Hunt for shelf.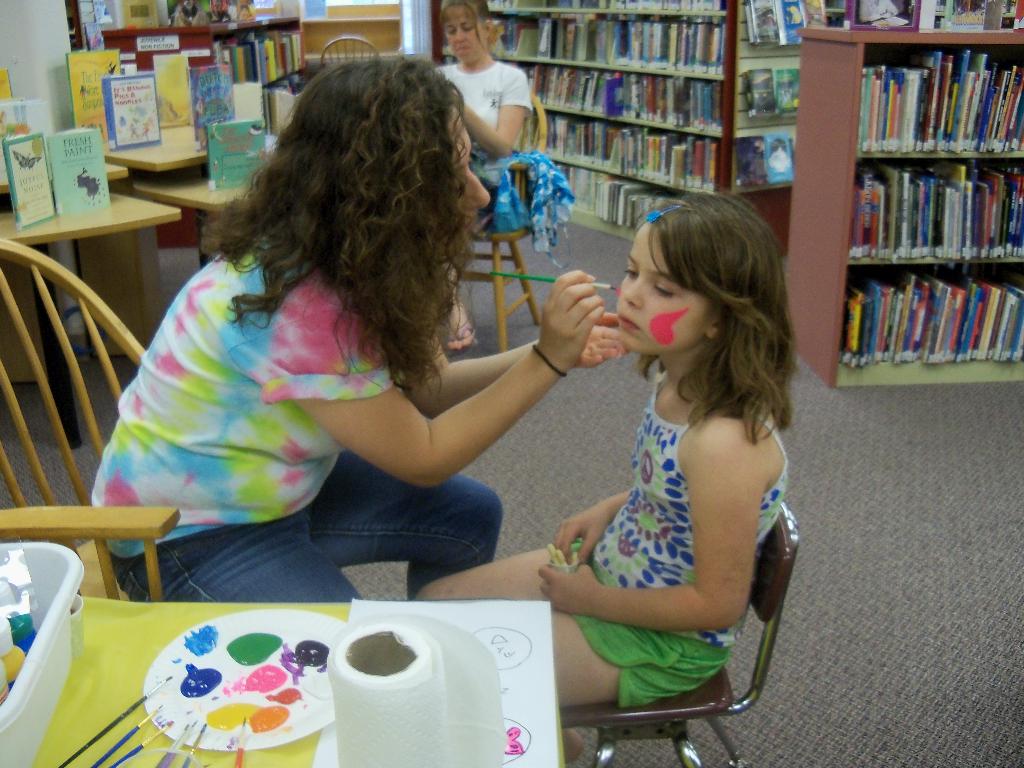
Hunted down at bbox(429, 45, 724, 140).
